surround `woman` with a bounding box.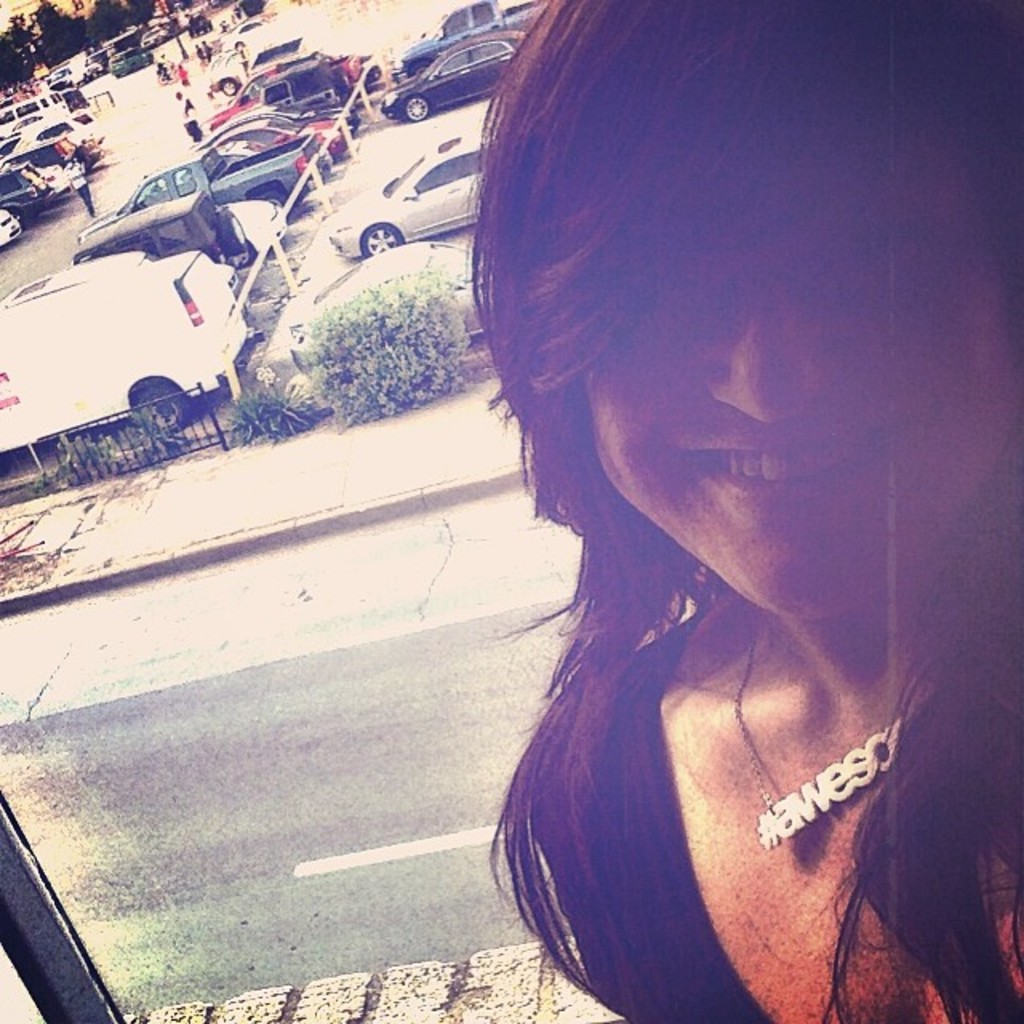
(x1=357, y1=0, x2=995, y2=1023).
